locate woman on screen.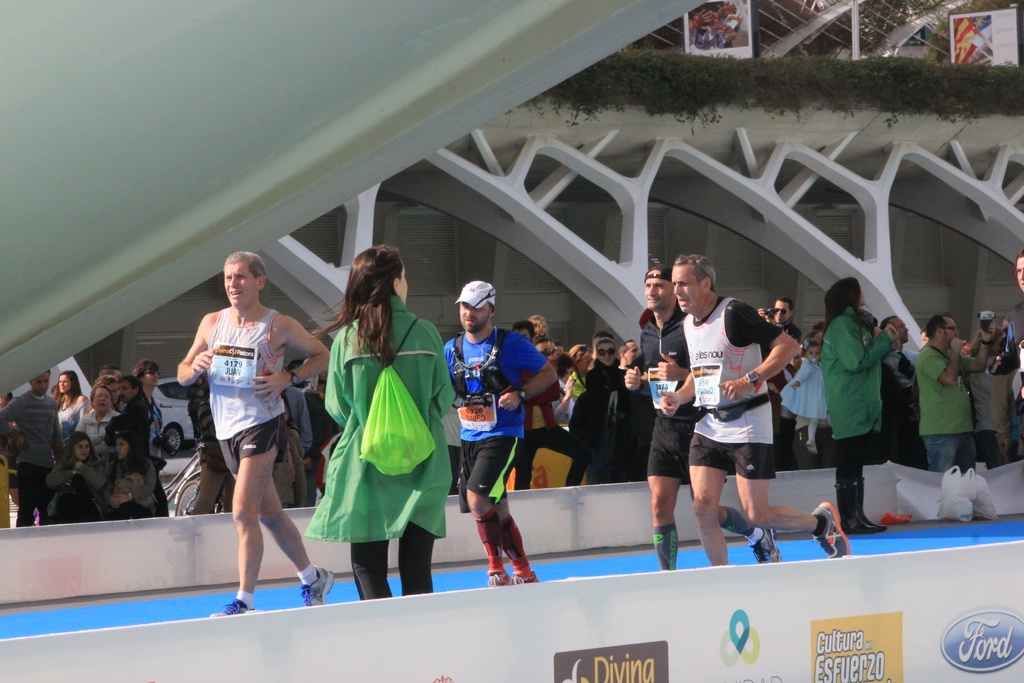
On screen at bbox=[815, 272, 900, 530].
